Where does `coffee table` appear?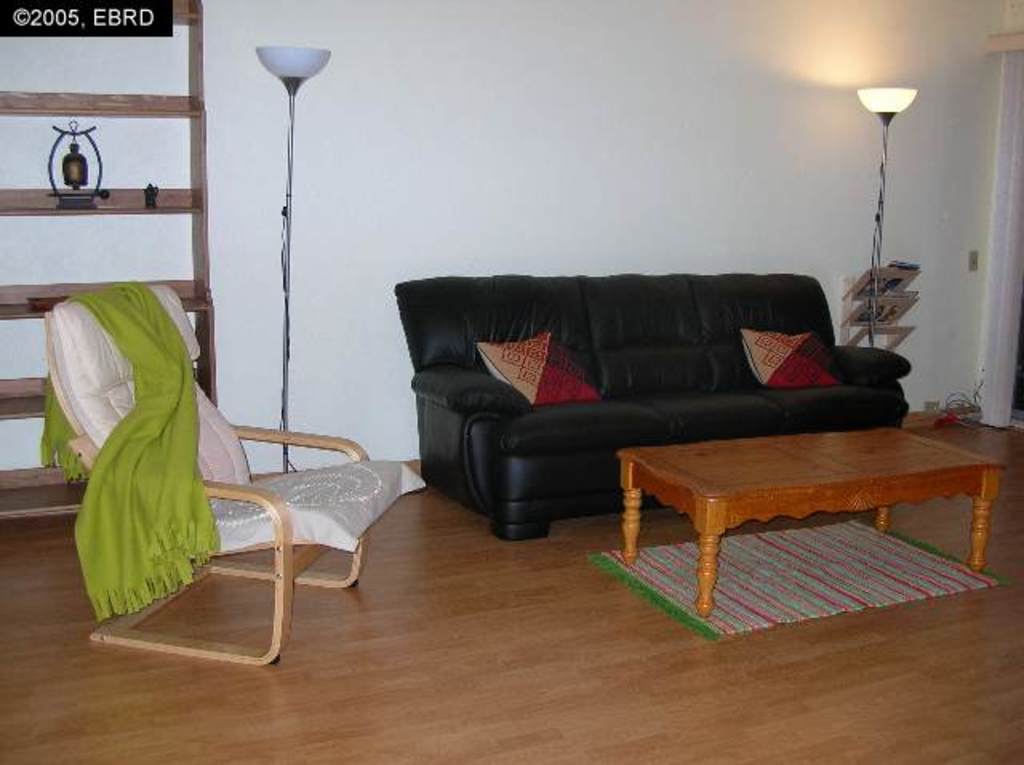
Appears at crop(562, 411, 986, 629).
